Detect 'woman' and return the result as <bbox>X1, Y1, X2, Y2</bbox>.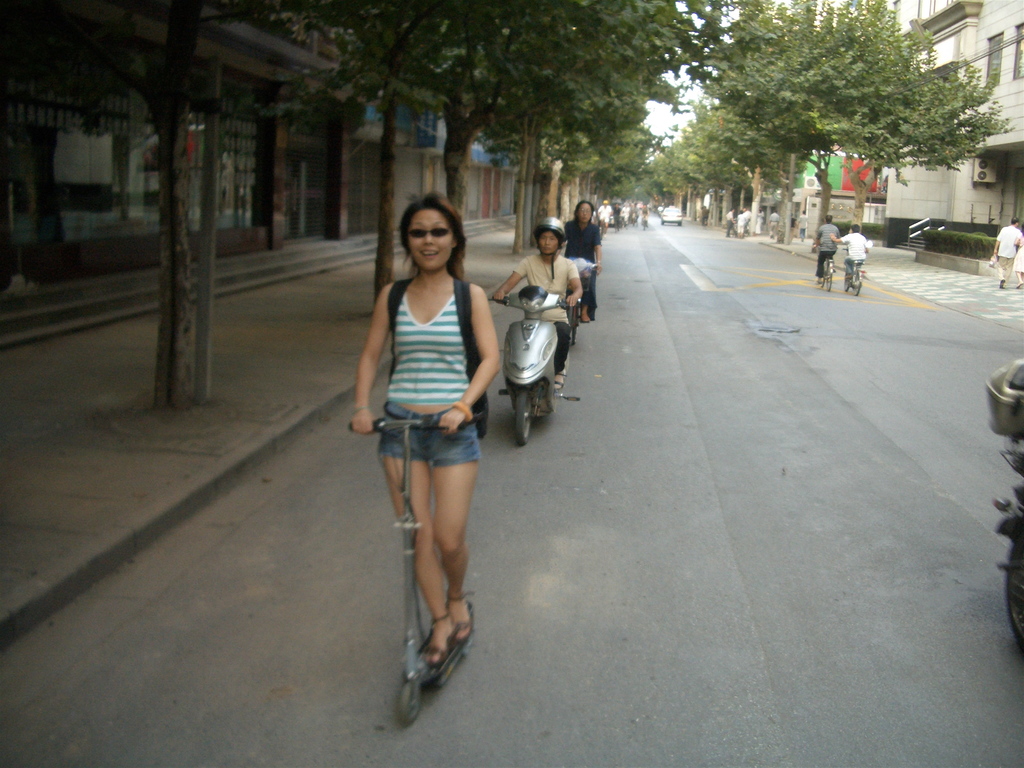
<bbox>353, 173, 492, 689</bbox>.
